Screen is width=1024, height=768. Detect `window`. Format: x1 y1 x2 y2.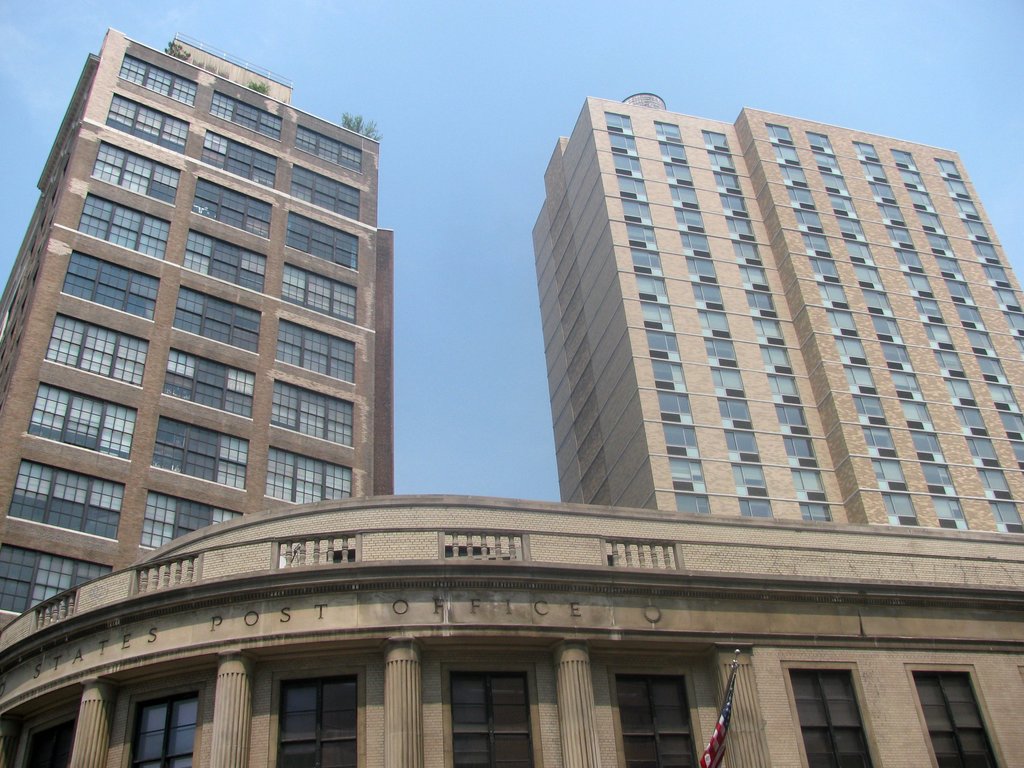
935 254 964 279.
